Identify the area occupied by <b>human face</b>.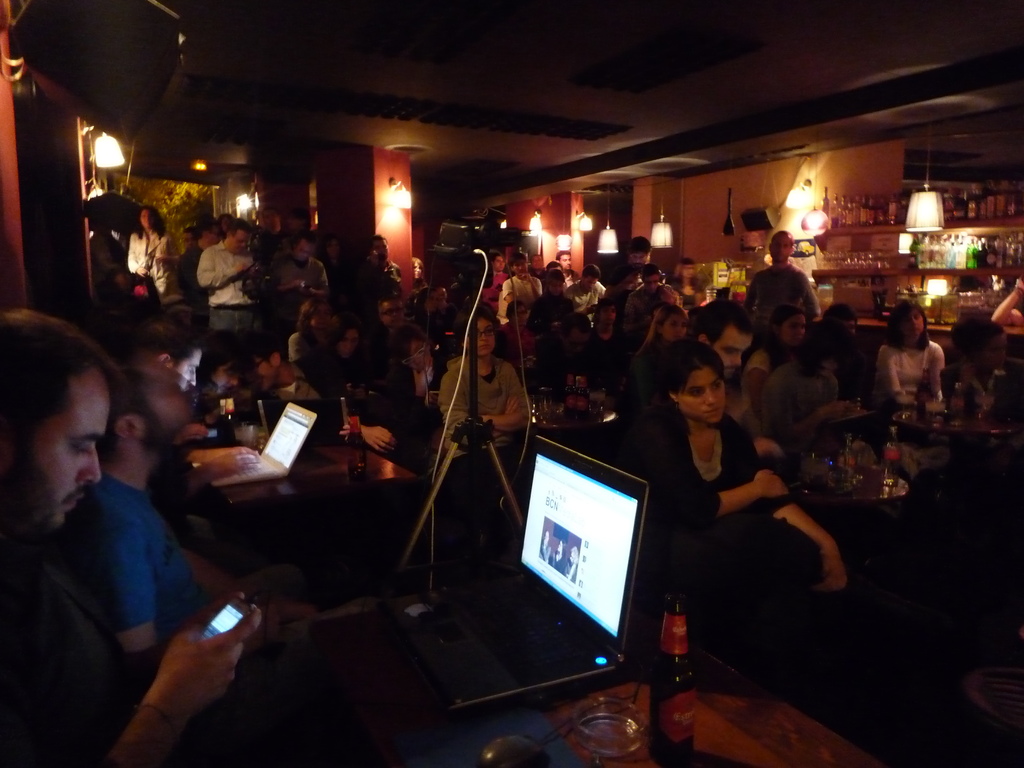
Area: region(476, 316, 496, 356).
